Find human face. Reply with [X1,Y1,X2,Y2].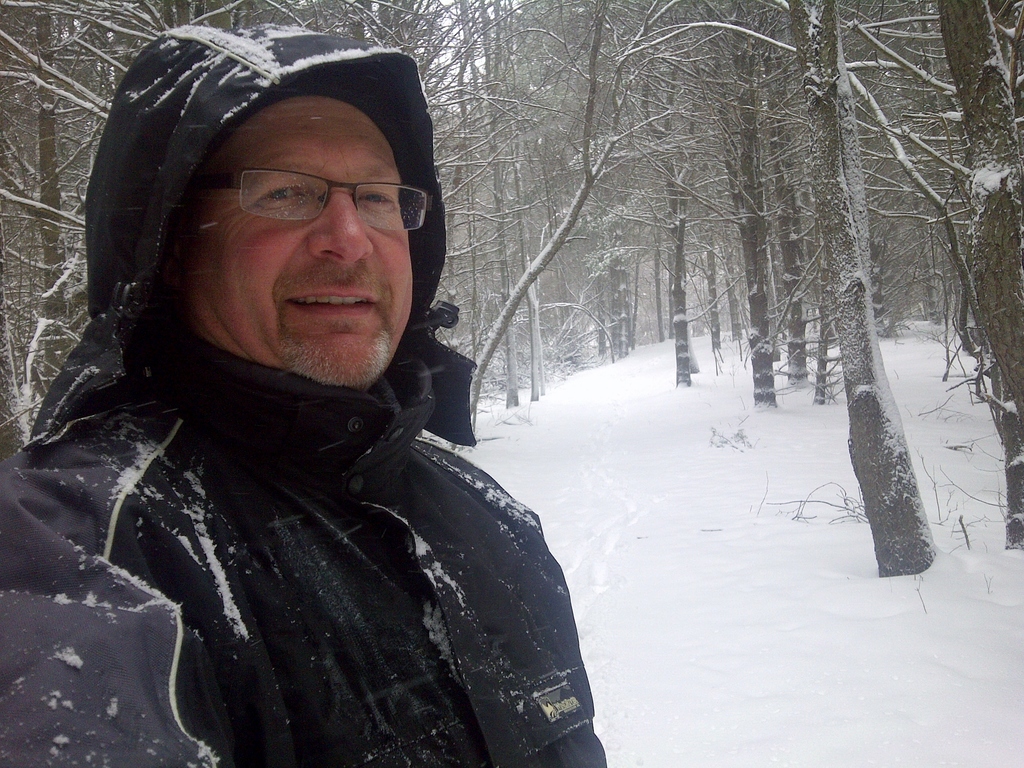
[187,95,412,392].
